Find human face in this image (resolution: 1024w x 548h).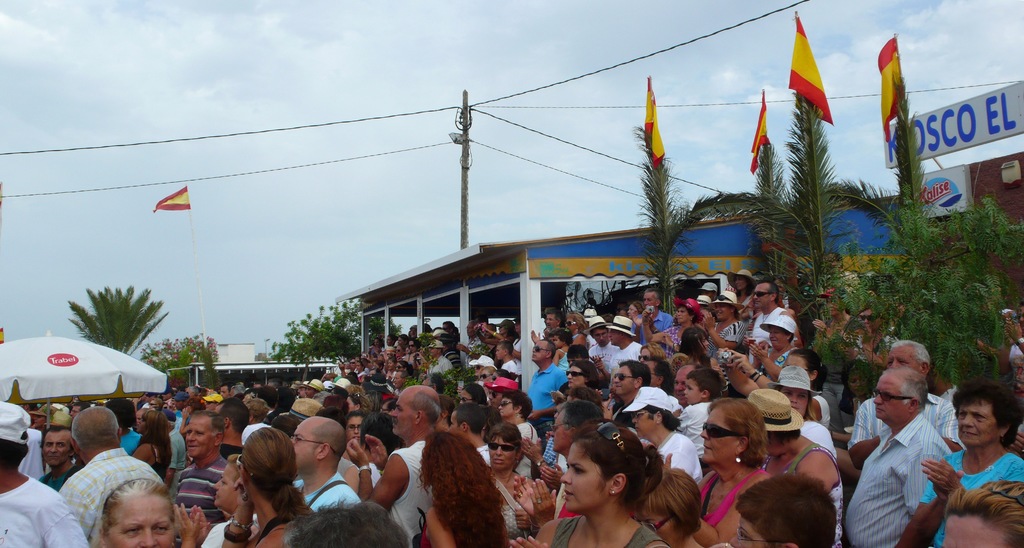
x1=614 y1=363 x2=636 y2=395.
